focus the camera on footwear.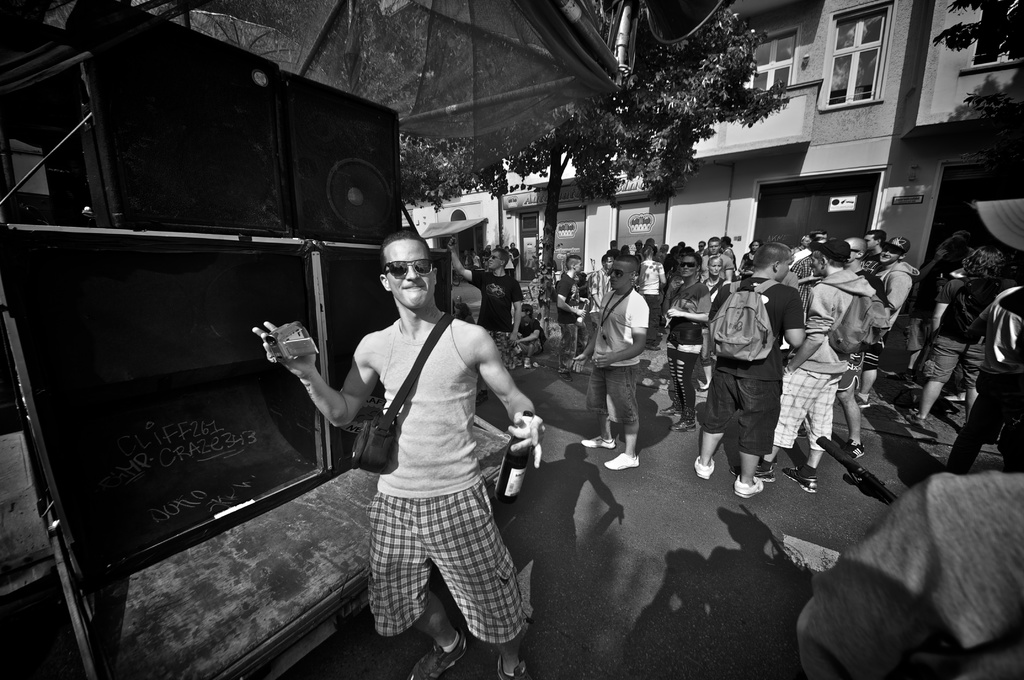
Focus region: 524 356 530 366.
